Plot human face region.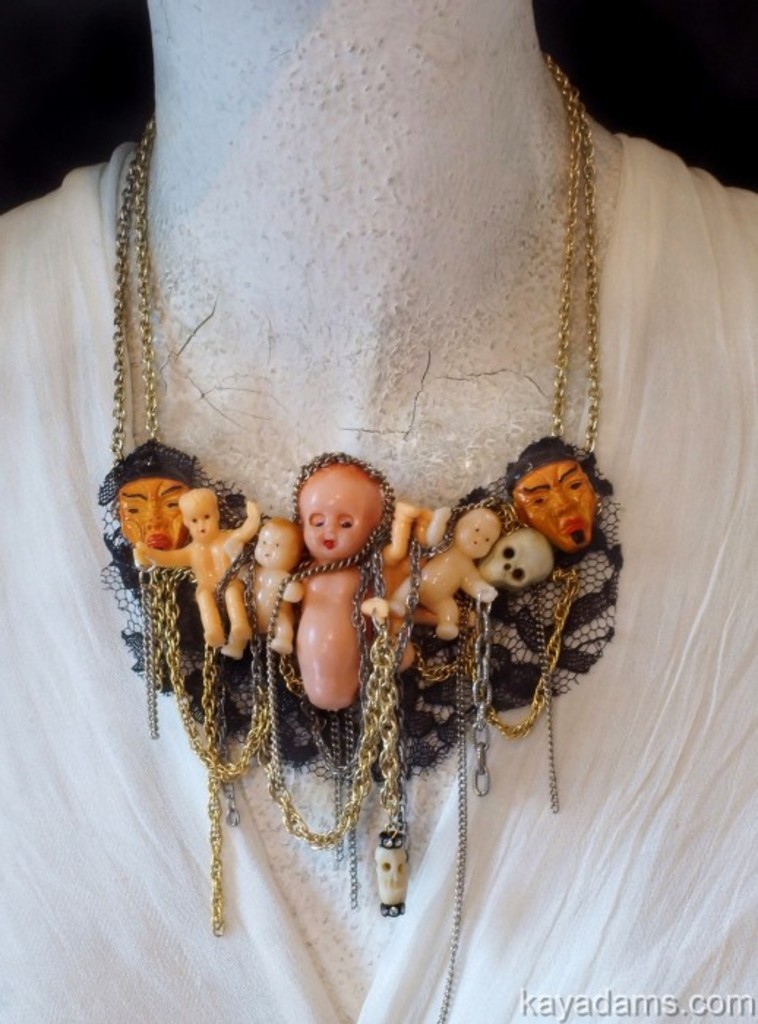
Plotted at rect(120, 481, 186, 551).
